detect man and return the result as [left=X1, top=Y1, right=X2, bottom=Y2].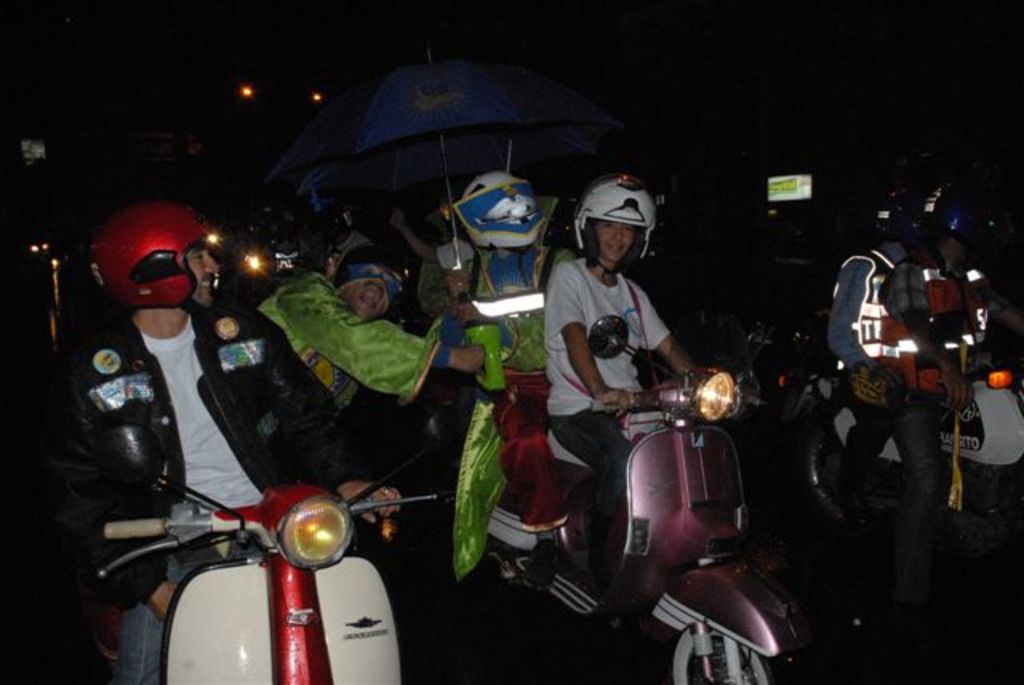
[left=40, top=203, right=406, bottom=683].
